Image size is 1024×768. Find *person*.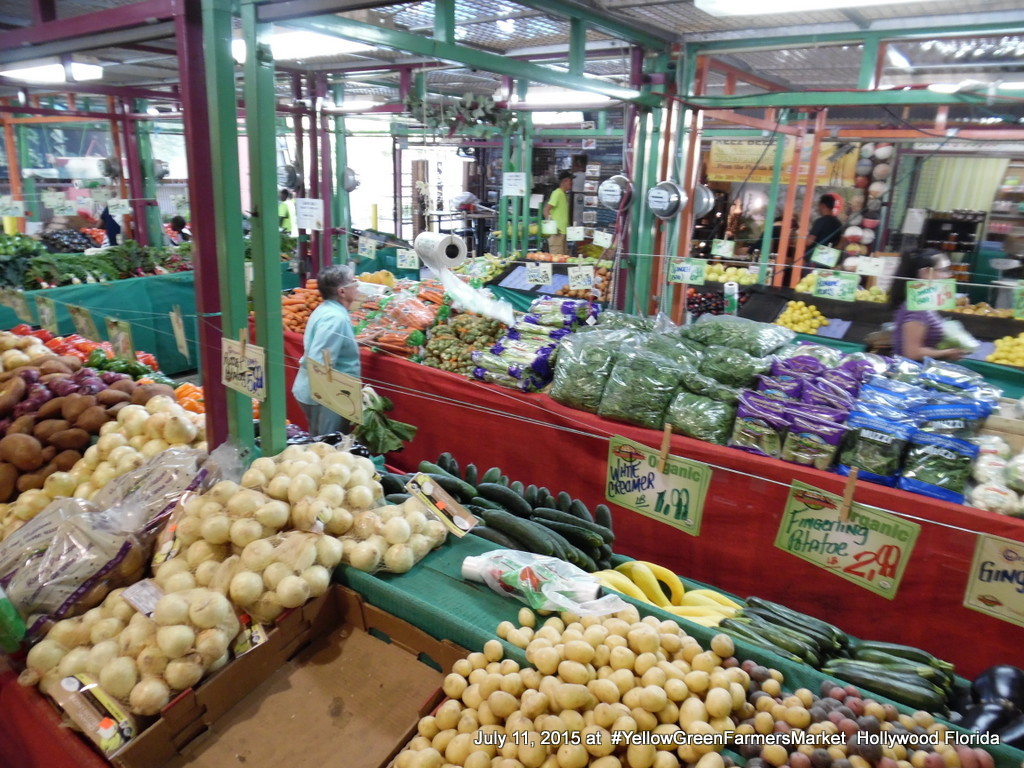
bbox=[808, 194, 842, 261].
